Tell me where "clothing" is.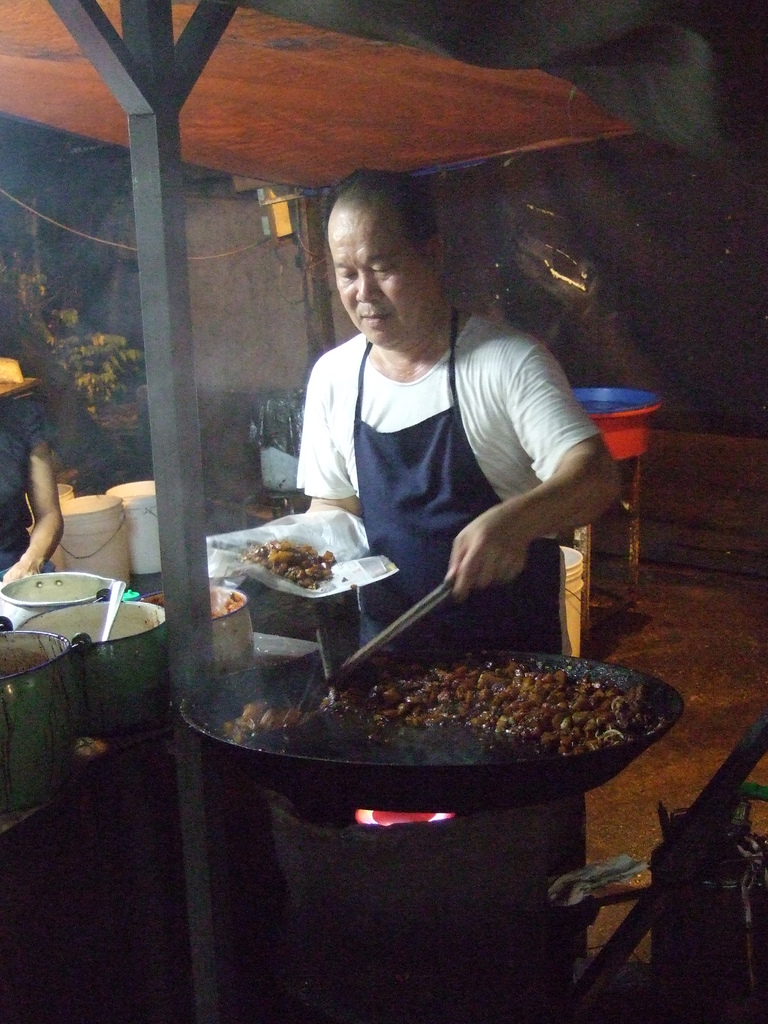
"clothing" is at 291,307,589,659.
